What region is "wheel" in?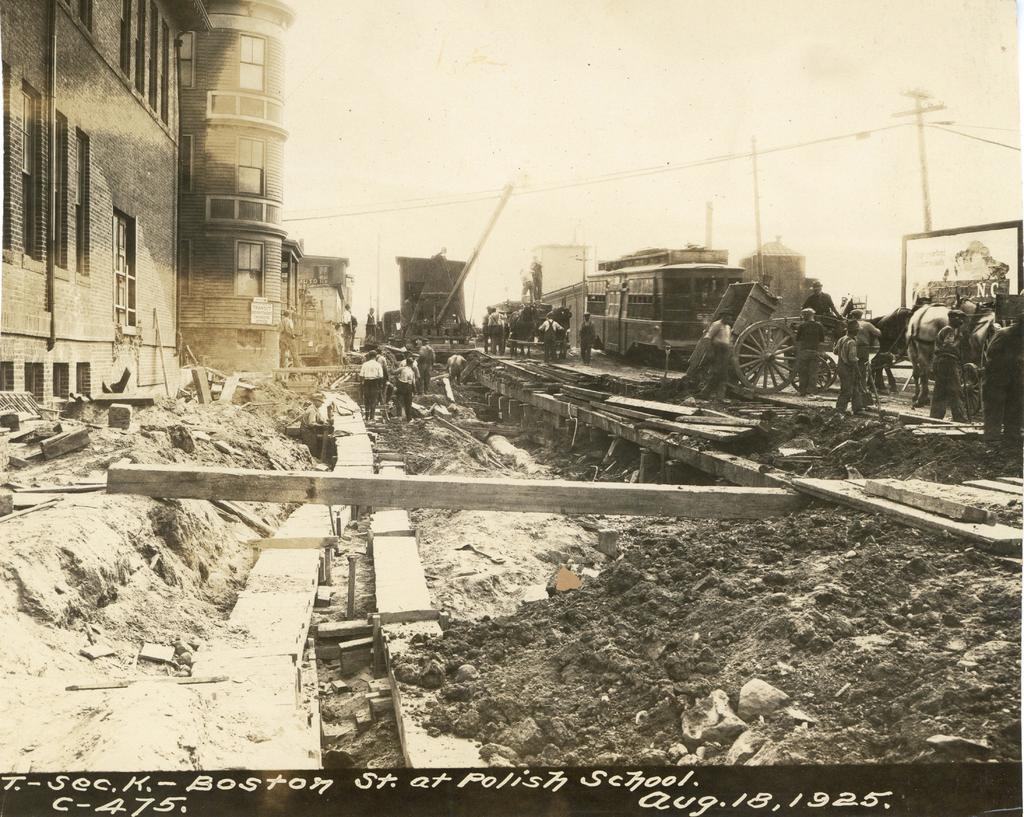
{"left": 732, "top": 312, "right": 813, "bottom": 394}.
